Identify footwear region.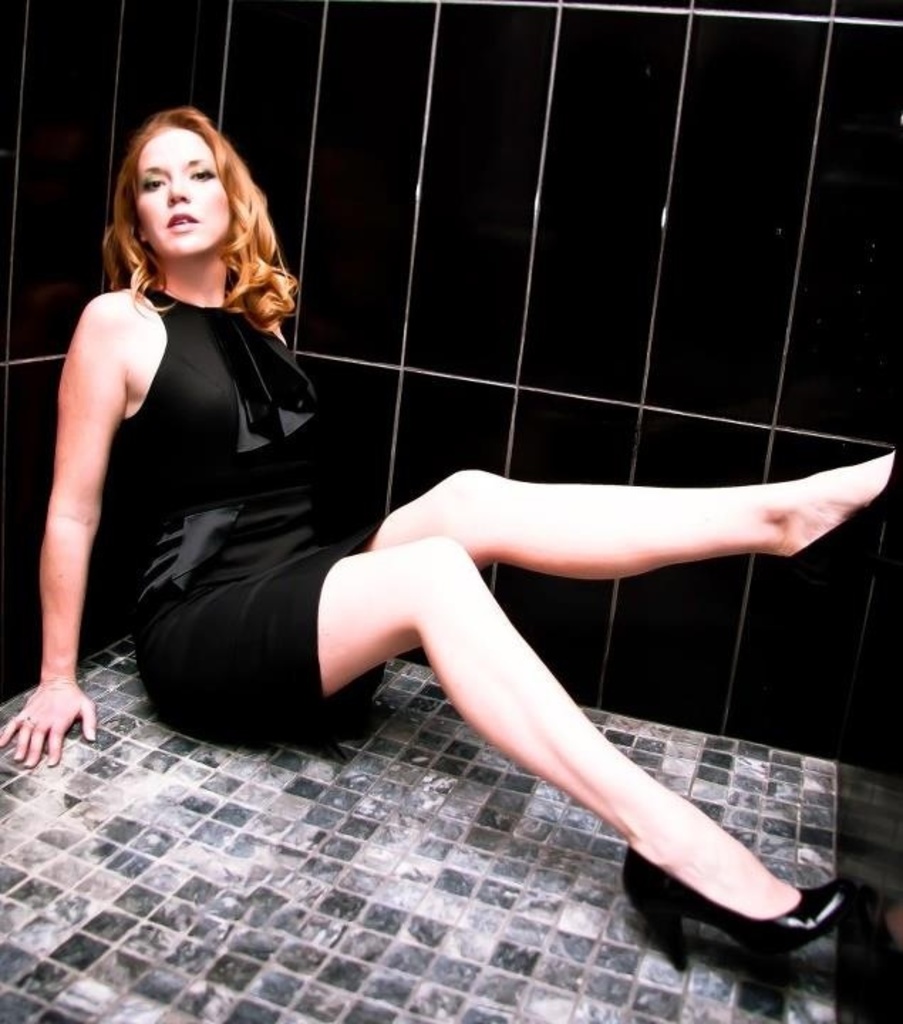
Region: x1=782 y1=439 x2=902 y2=593.
